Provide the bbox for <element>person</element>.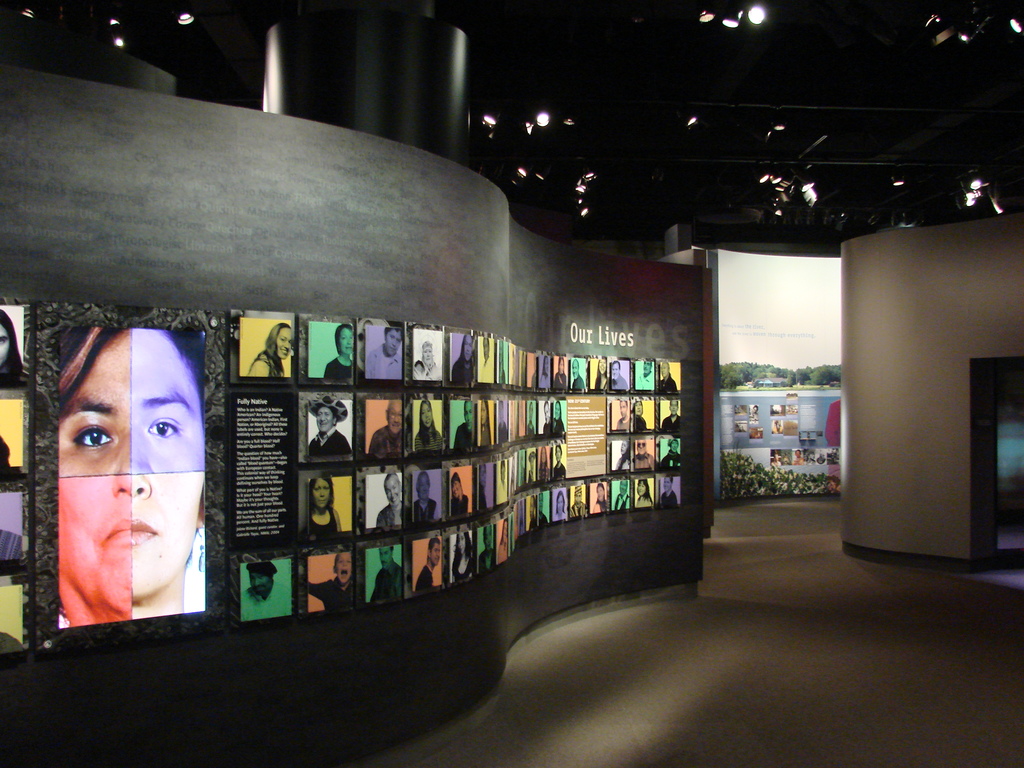
(449, 471, 476, 513).
